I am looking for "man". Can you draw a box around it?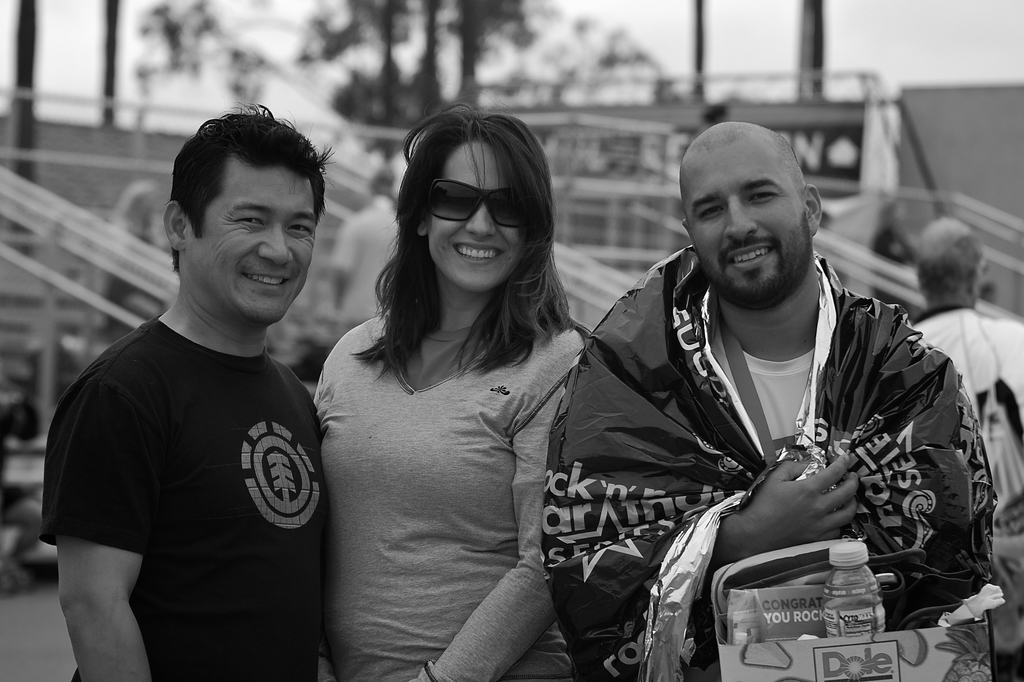
Sure, the bounding box is [902,220,1023,681].
